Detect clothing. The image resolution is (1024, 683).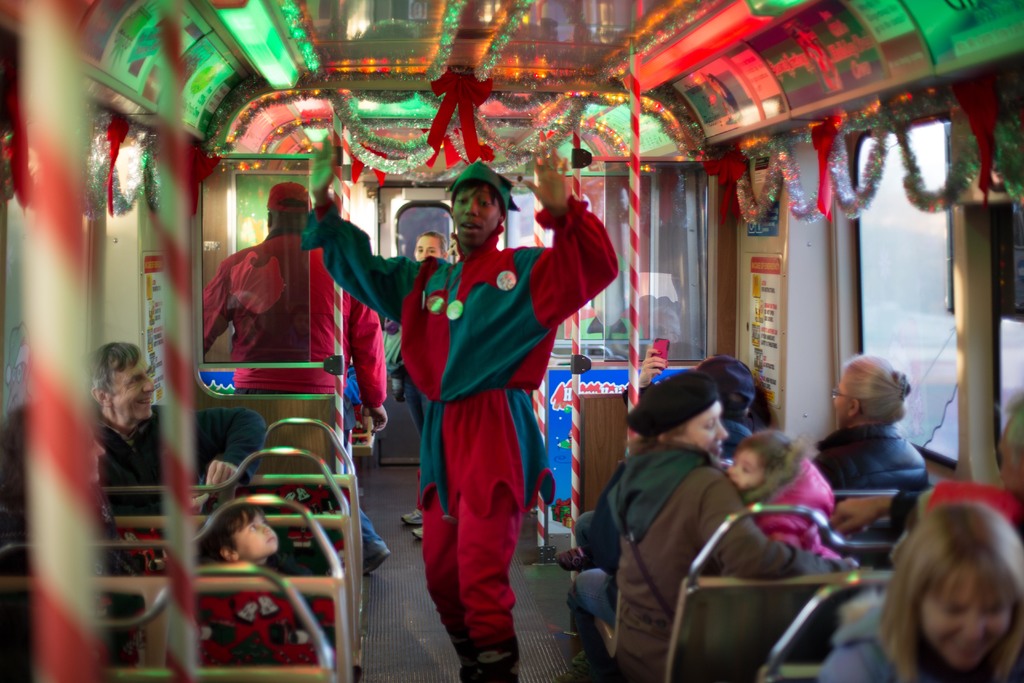
l=88, t=400, r=264, b=542.
